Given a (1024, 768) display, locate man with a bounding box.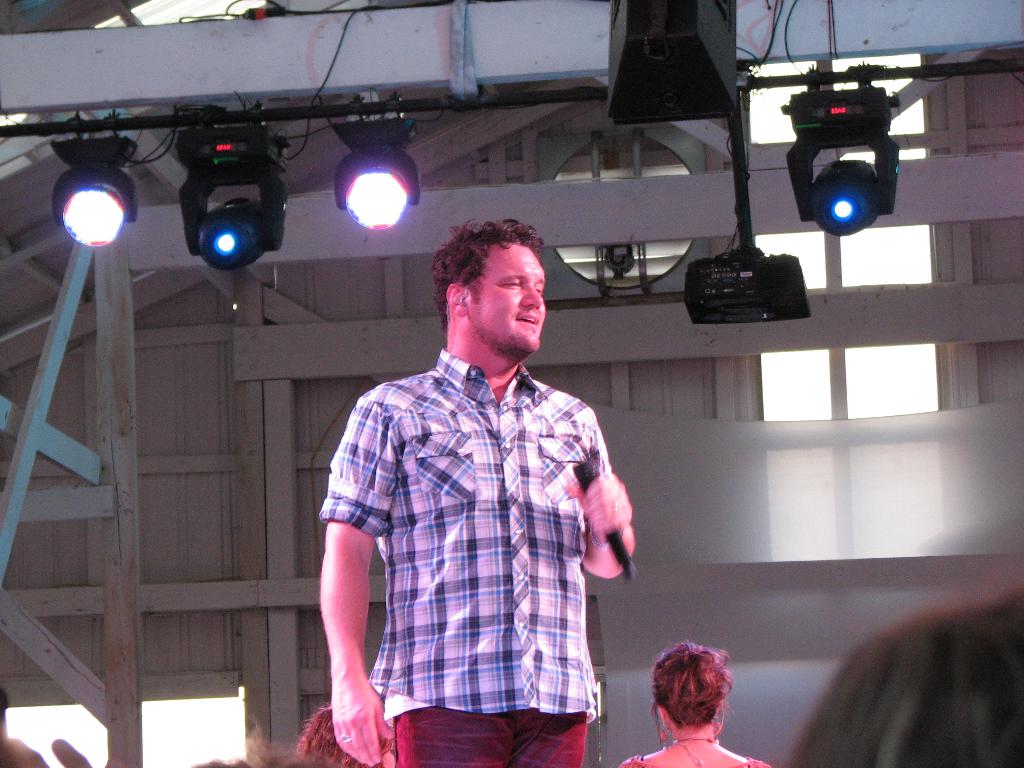
Located: 320, 194, 636, 767.
